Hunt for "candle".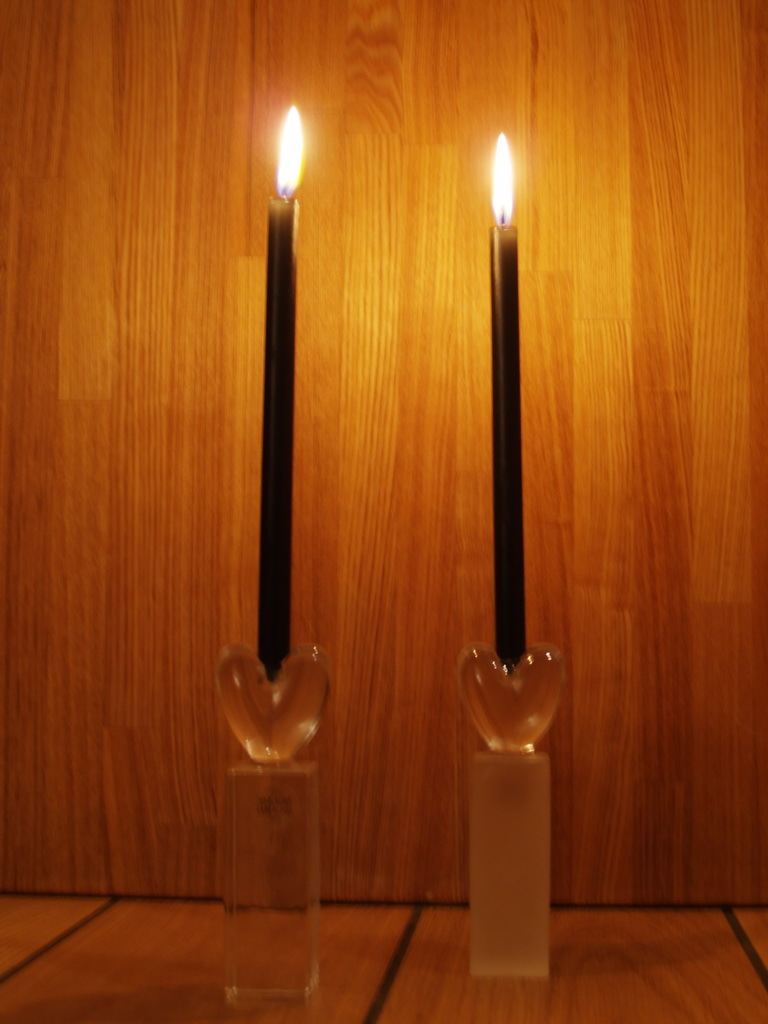
Hunted down at crop(490, 133, 534, 668).
